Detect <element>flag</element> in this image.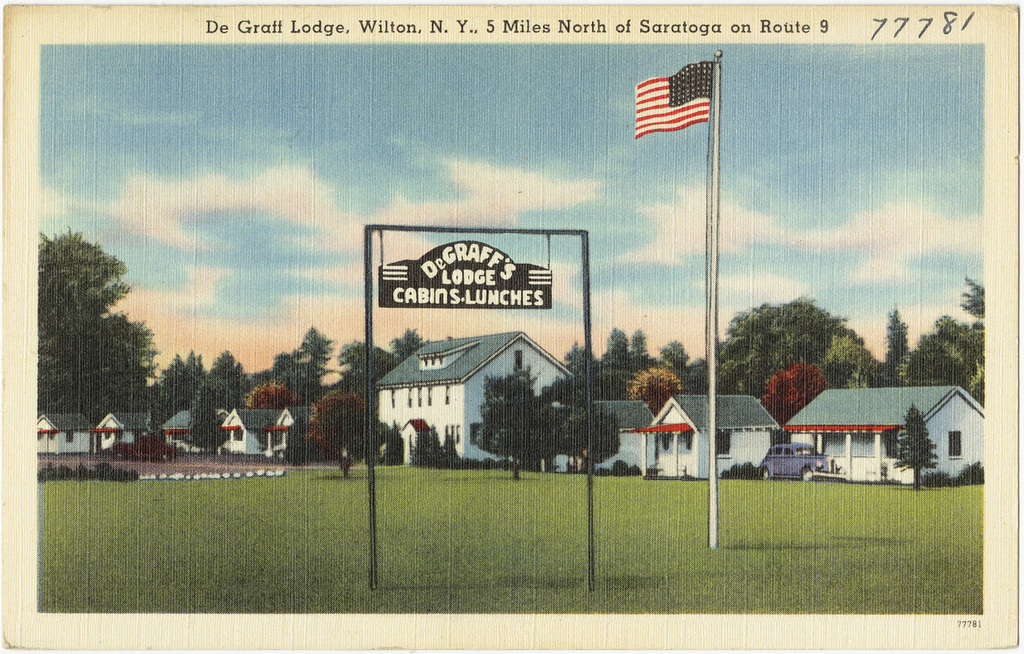
Detection: (left=635, top=59, right=709, bottom=141).
